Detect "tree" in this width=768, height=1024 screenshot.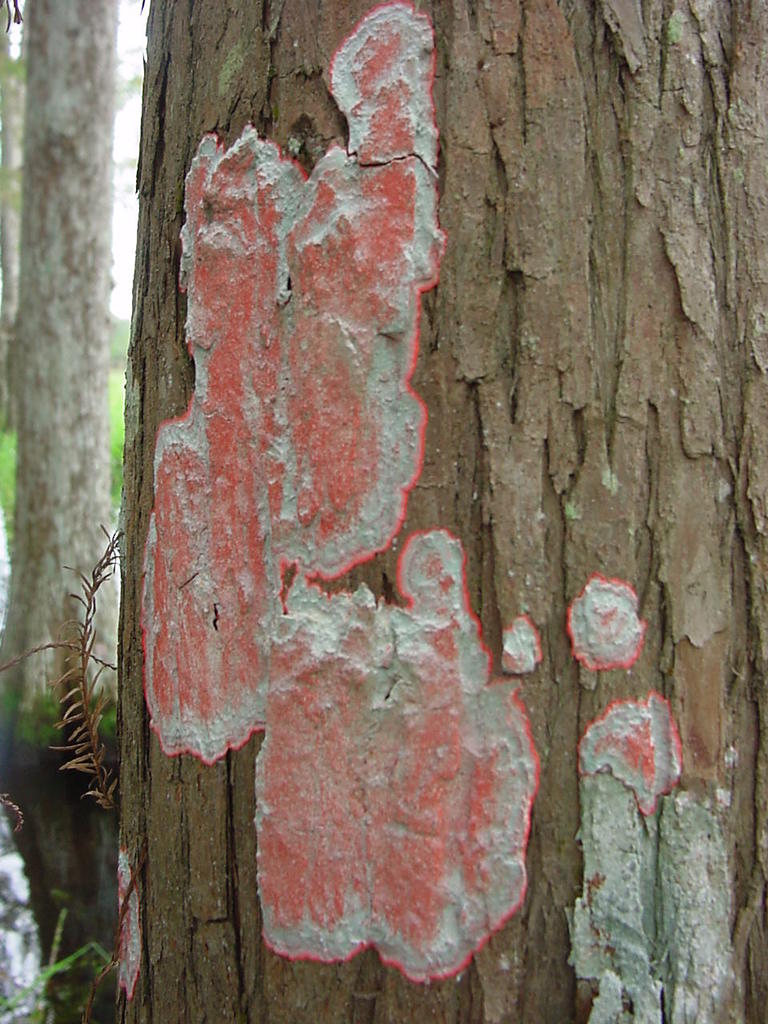
Detection: (0, 77, 716, 918).
